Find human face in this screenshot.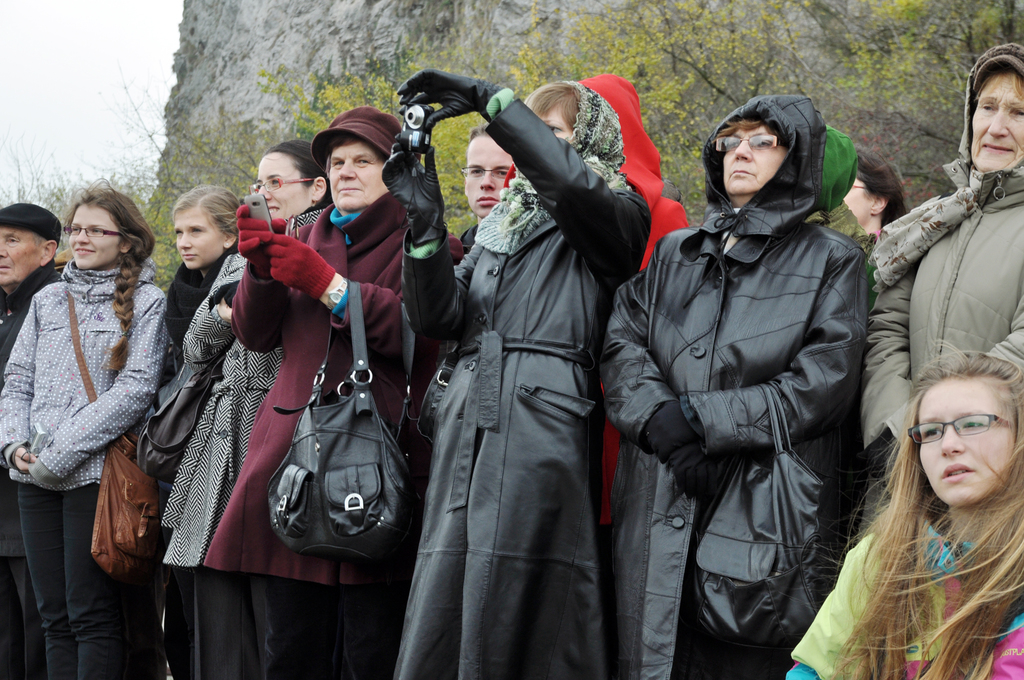
The bounding box for human face is <region>326, 138, 388, 211</region>.
